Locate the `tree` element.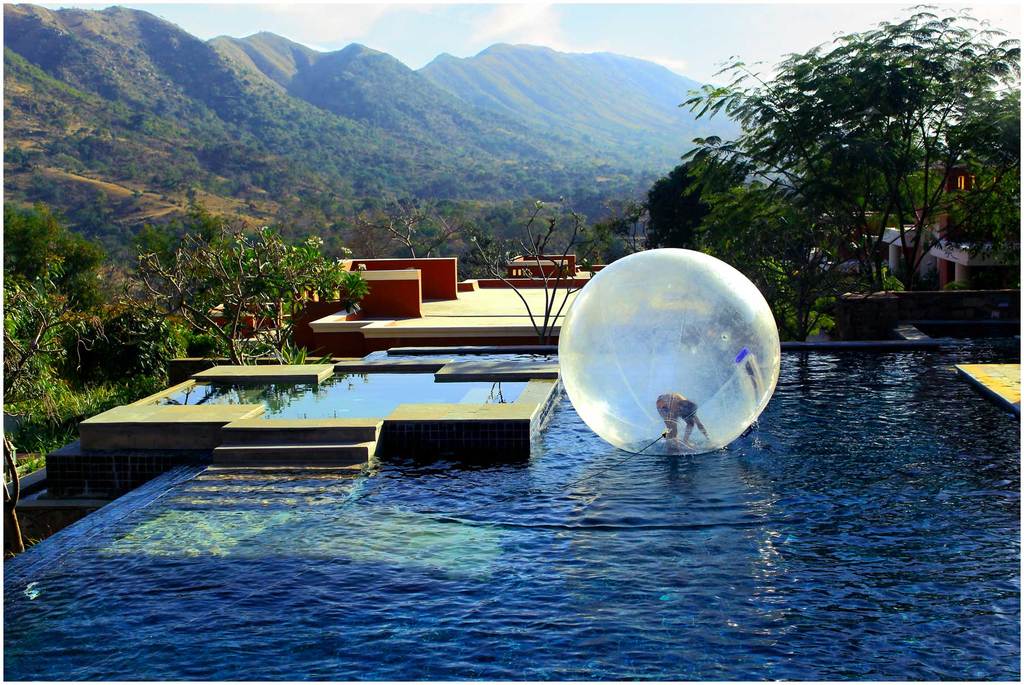
Element bbox: <bbox>472, 192, 611, 344</bbox>.
